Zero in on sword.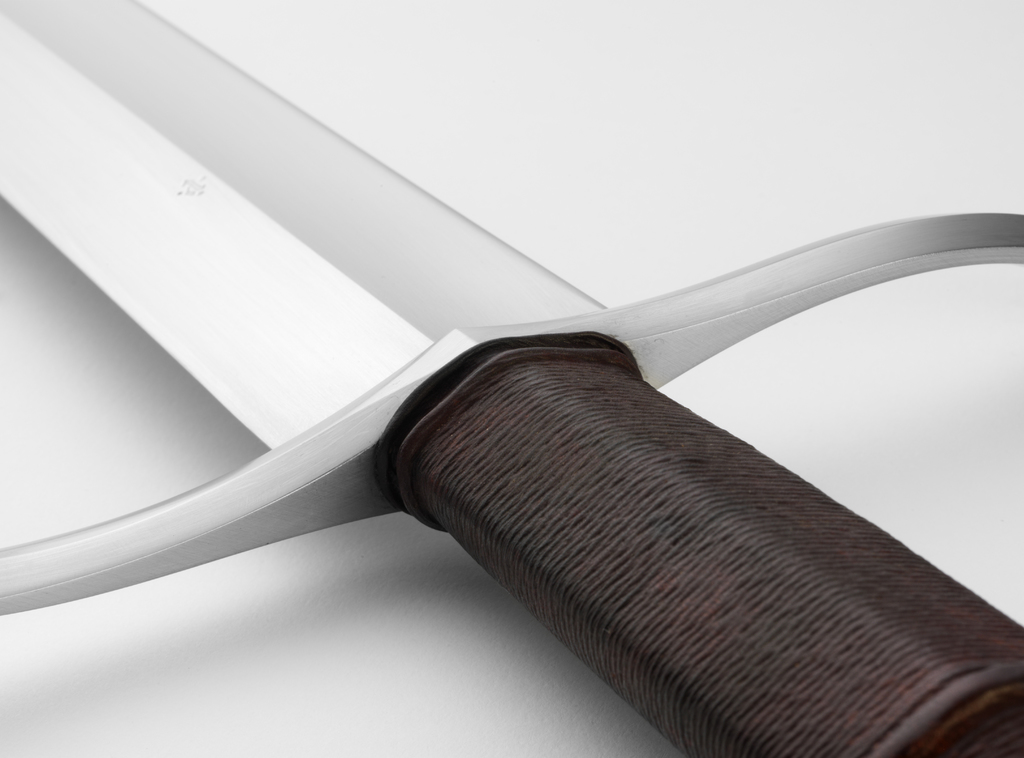
Zeroed in: (left=0, top=0, right=1023, bottom=757).
